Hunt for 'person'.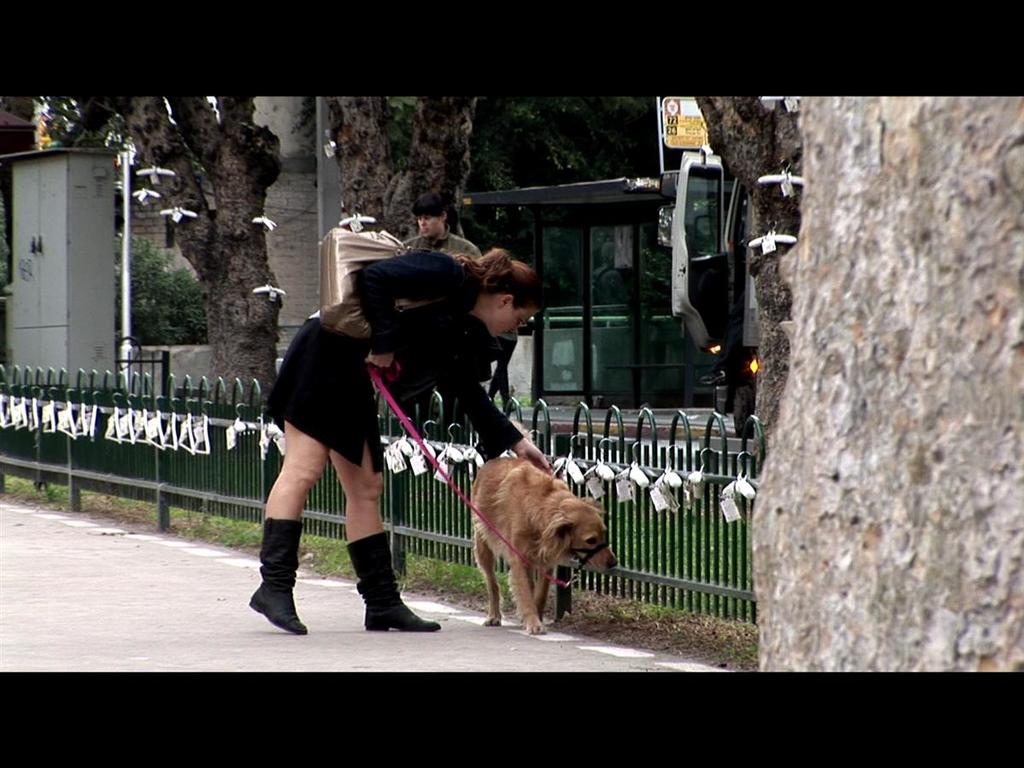
Hunted down at (248,243,545,634).
